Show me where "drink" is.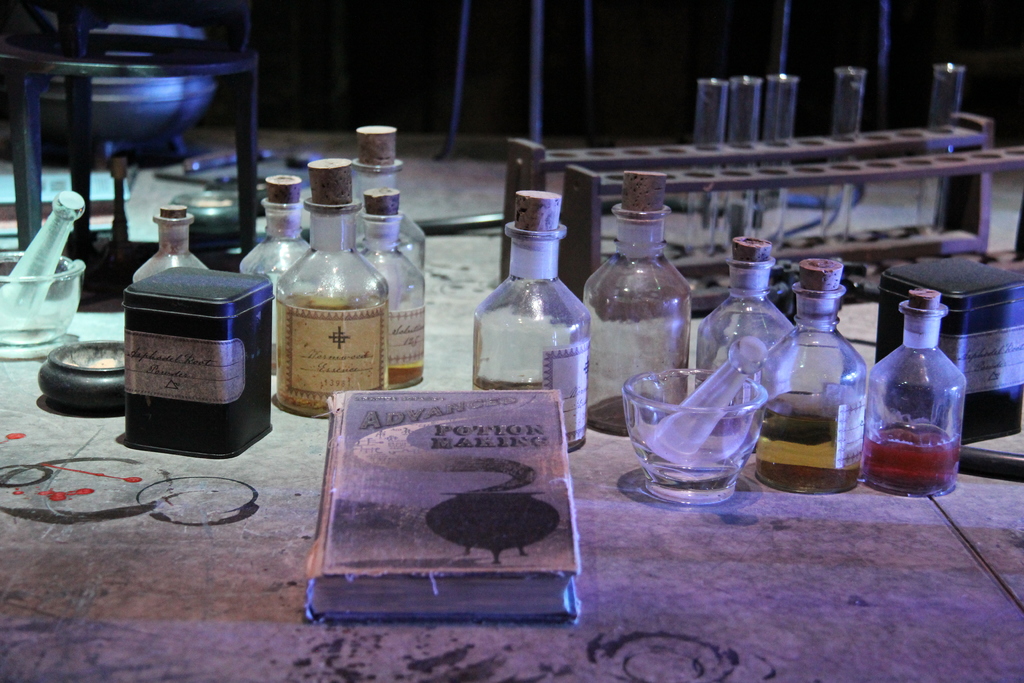
"drink" is at 271, 161, 388, 420.
